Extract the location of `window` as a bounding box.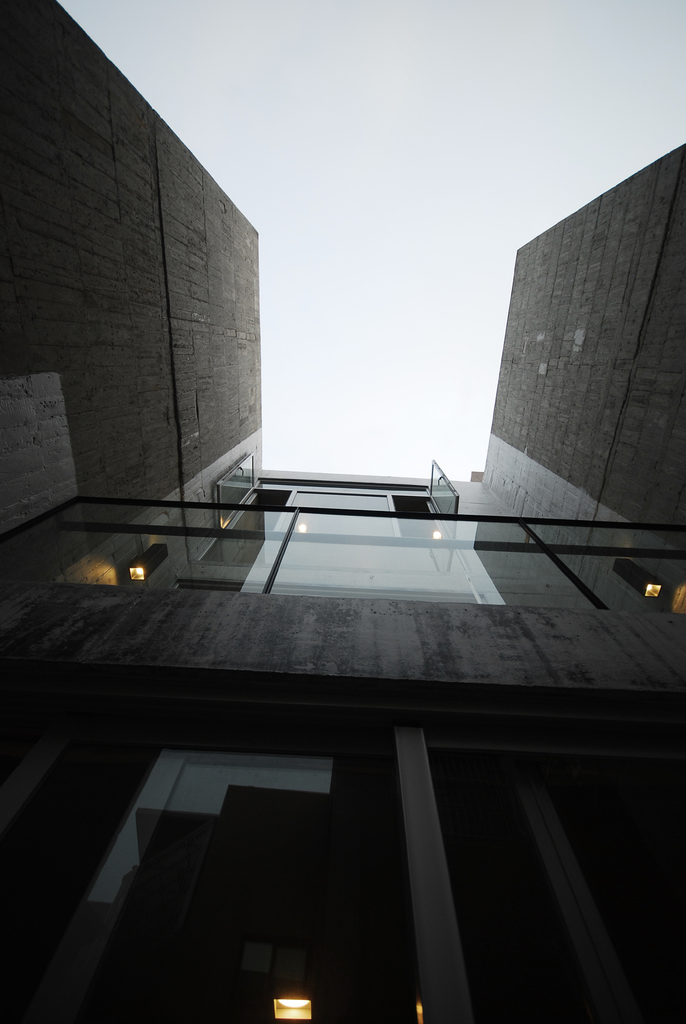
bbox(173, 573, 488, 604).
